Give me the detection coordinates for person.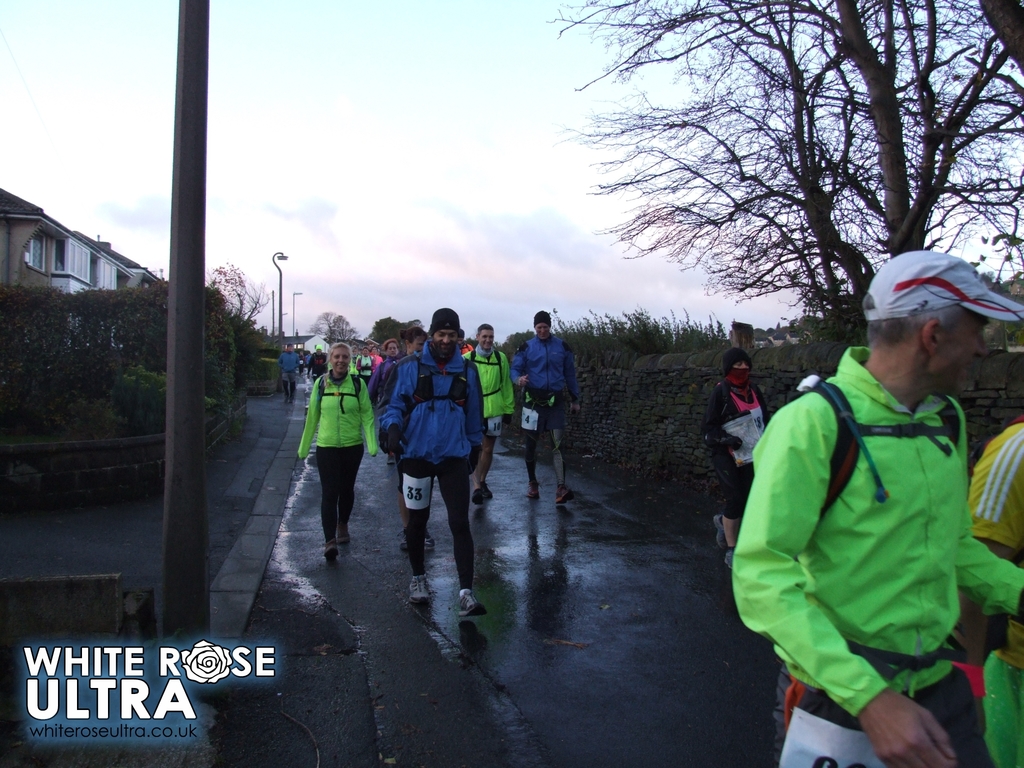
{"x1": 277, "y1": 339, "x2": 305, "y2": 403}.
